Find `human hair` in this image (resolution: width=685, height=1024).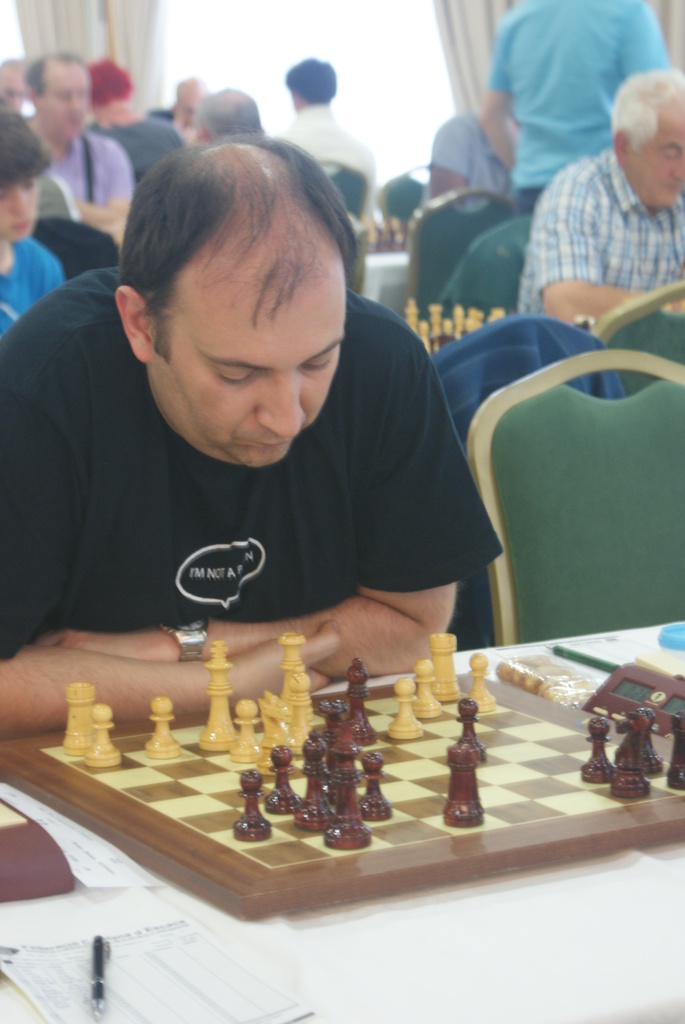
l=284, t=56, r=336, b=103.
